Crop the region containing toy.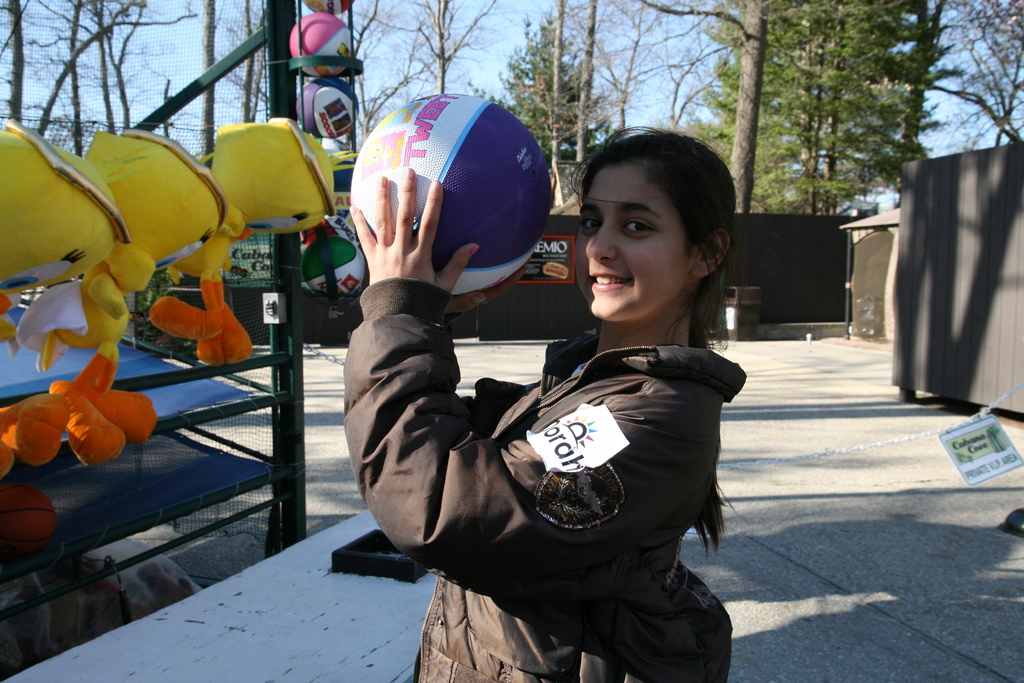
Crop region: 350,91,551,297.
